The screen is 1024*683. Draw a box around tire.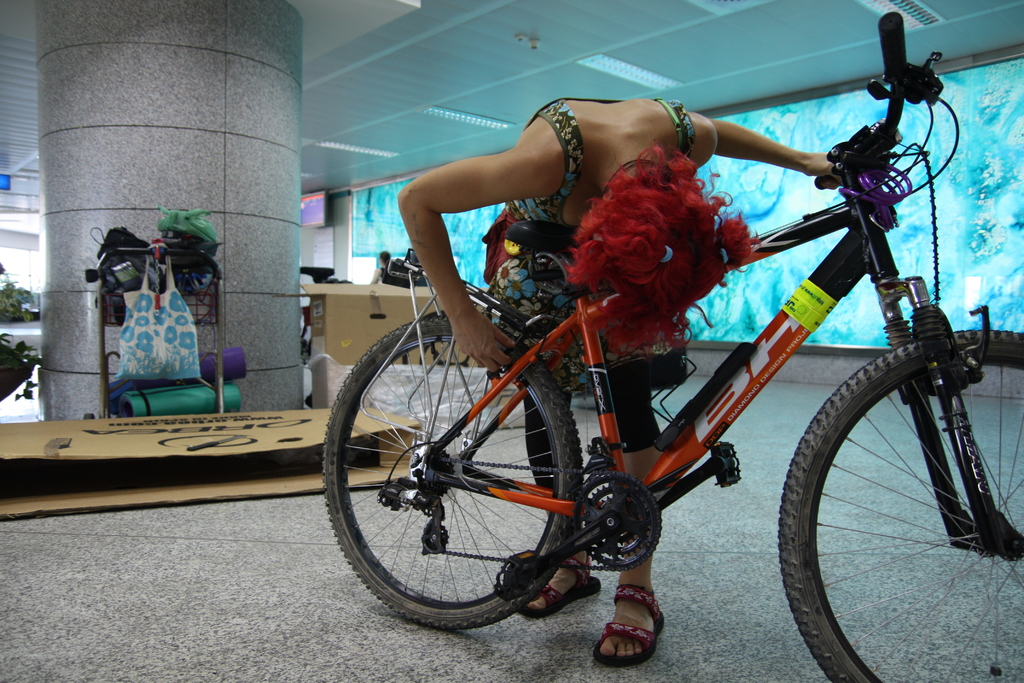
detection(321, 314, 584, 630).
